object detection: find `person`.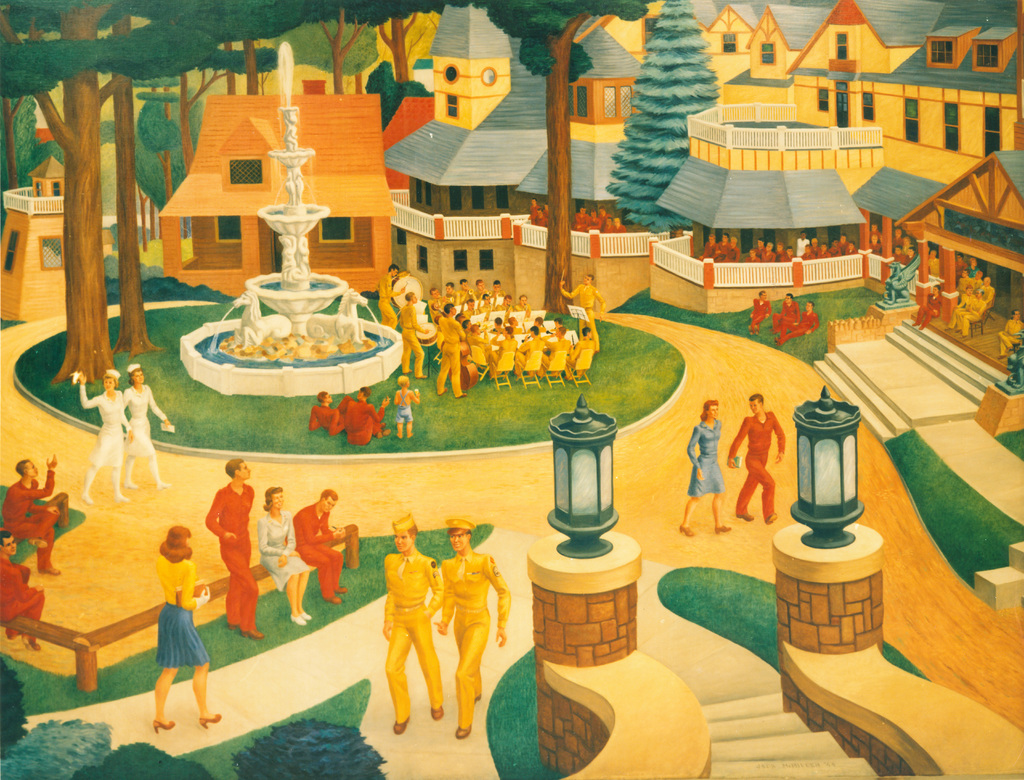
526:197:537:225.
